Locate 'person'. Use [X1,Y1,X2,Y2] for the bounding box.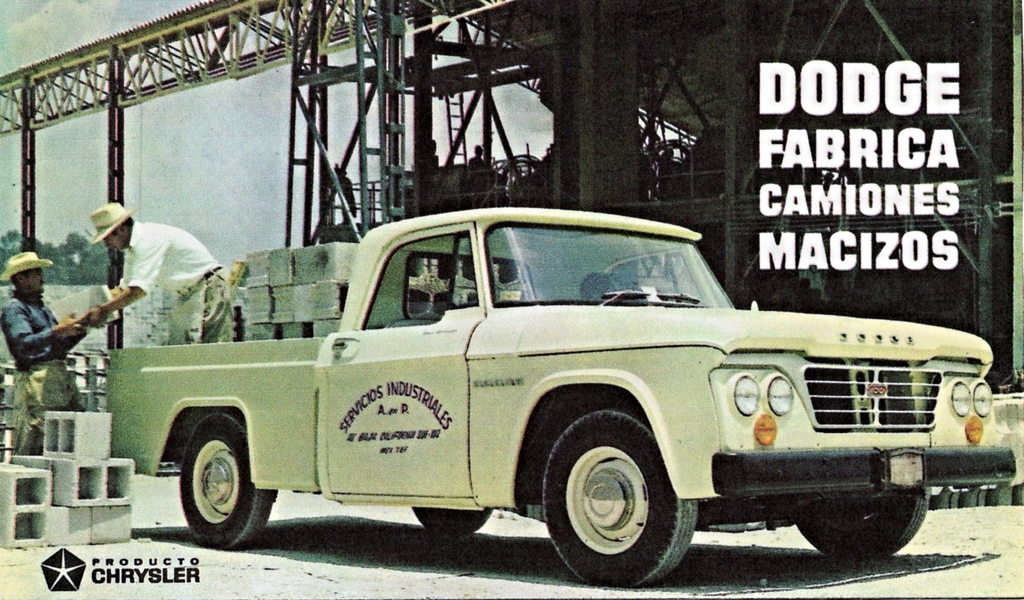
[4,249,89,453].
